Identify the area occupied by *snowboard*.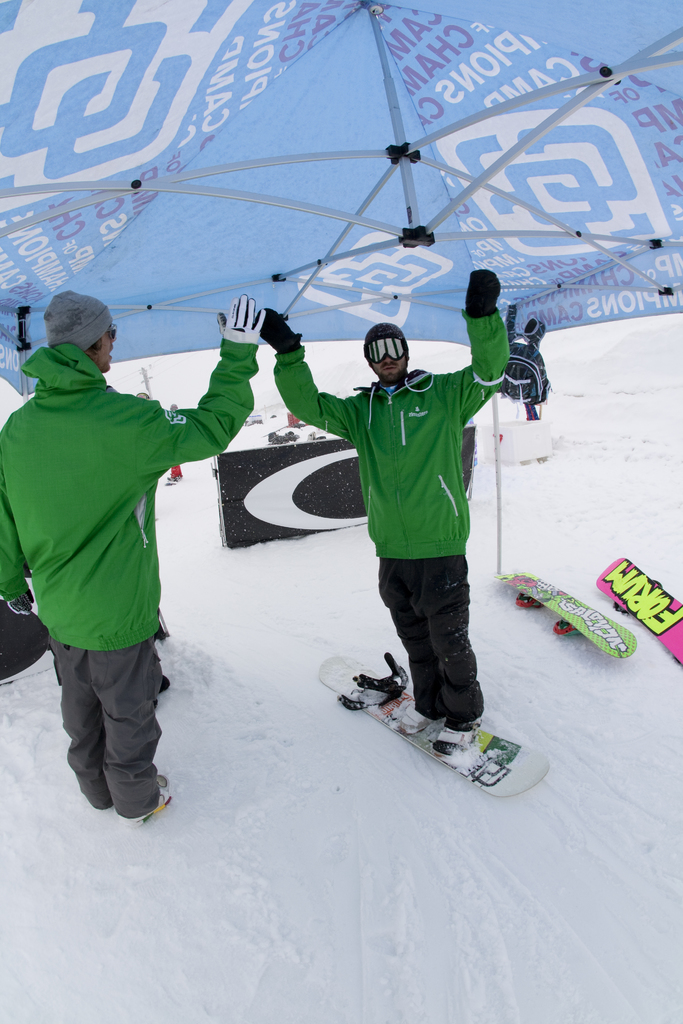
Area: (left=299, top=650, right=547, bottom=810).
